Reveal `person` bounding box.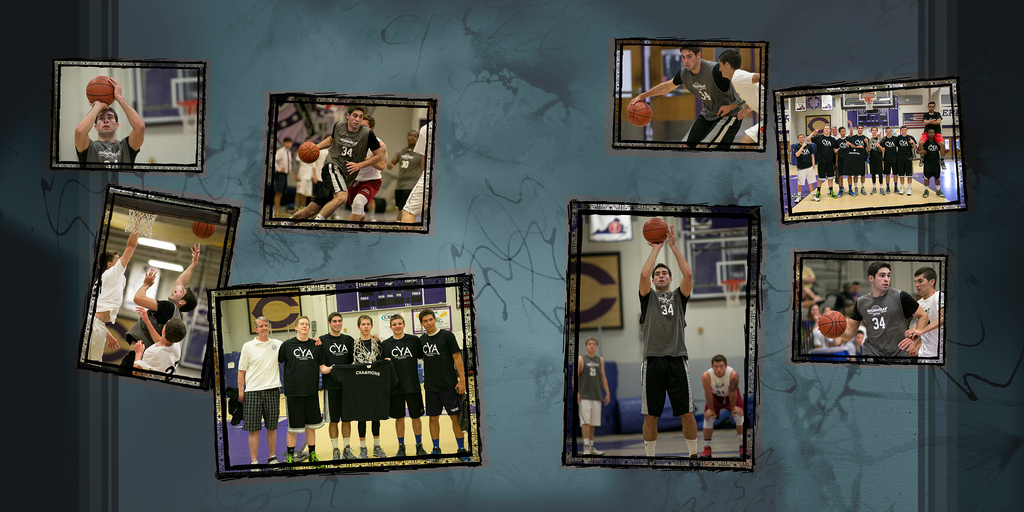
Revealed: 838:127:851:198.
